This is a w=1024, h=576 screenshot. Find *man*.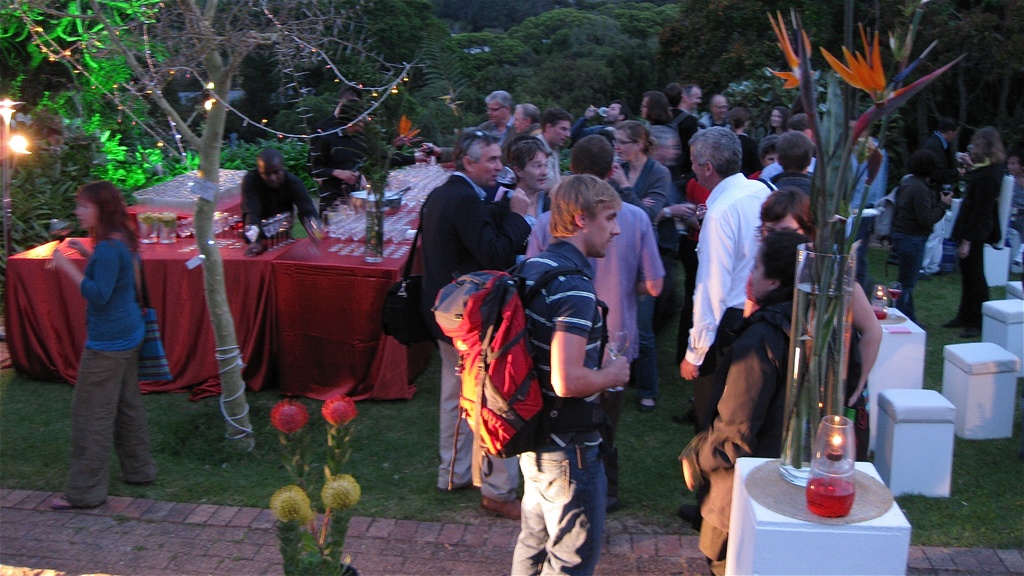
Bounding box: BBox(415, 125, 536, 521).
